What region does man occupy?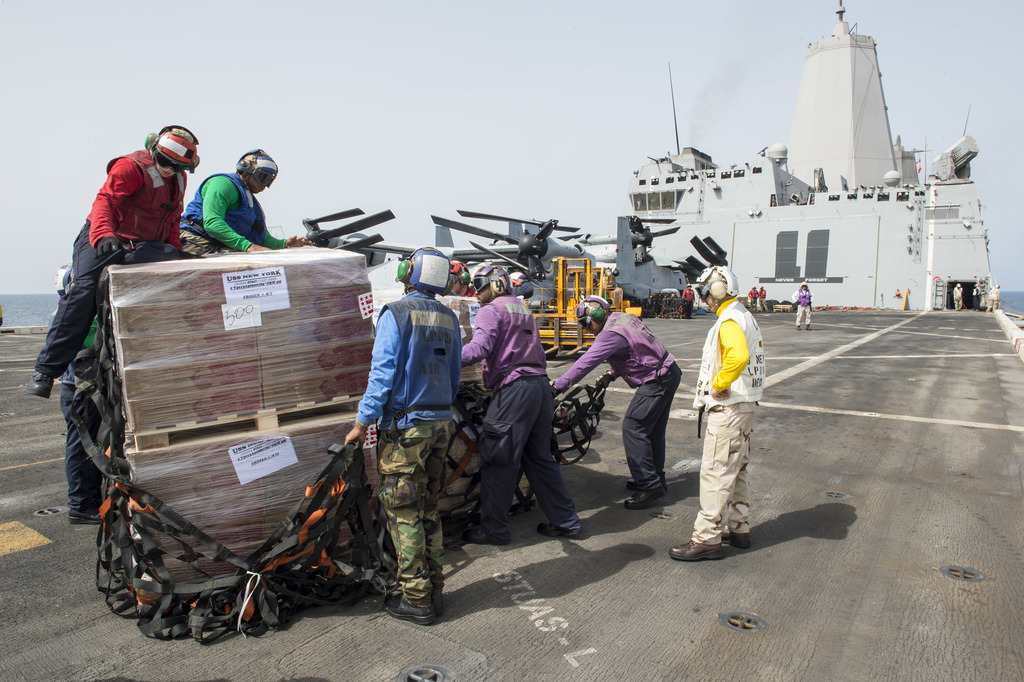
[972,282,982,311].
